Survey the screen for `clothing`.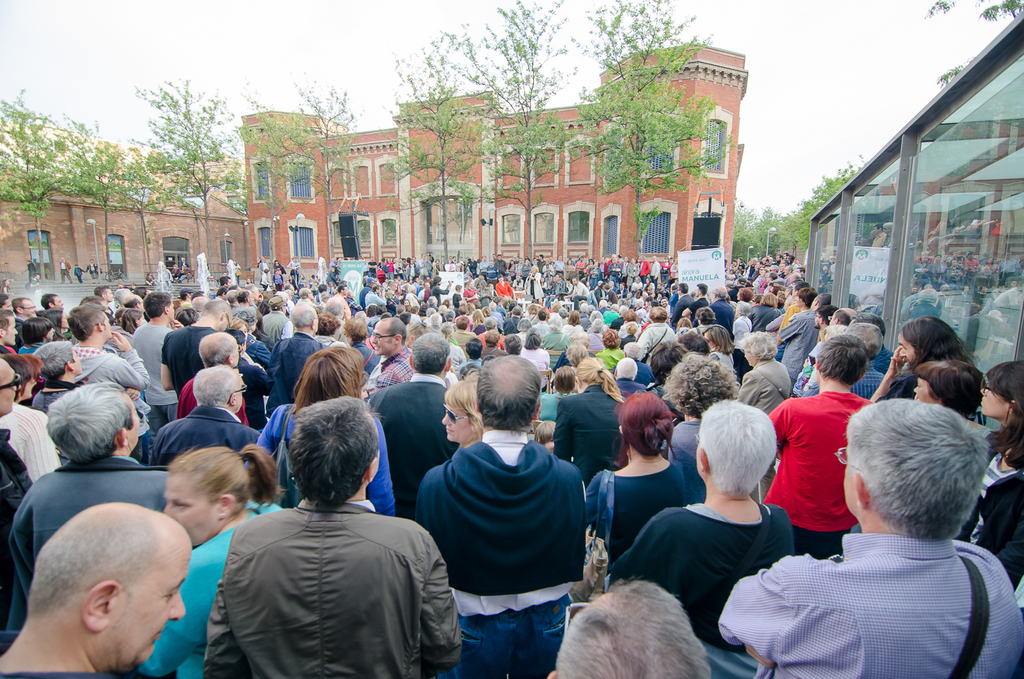
Survey found: <region>87, 261, 100, 275</region>.
